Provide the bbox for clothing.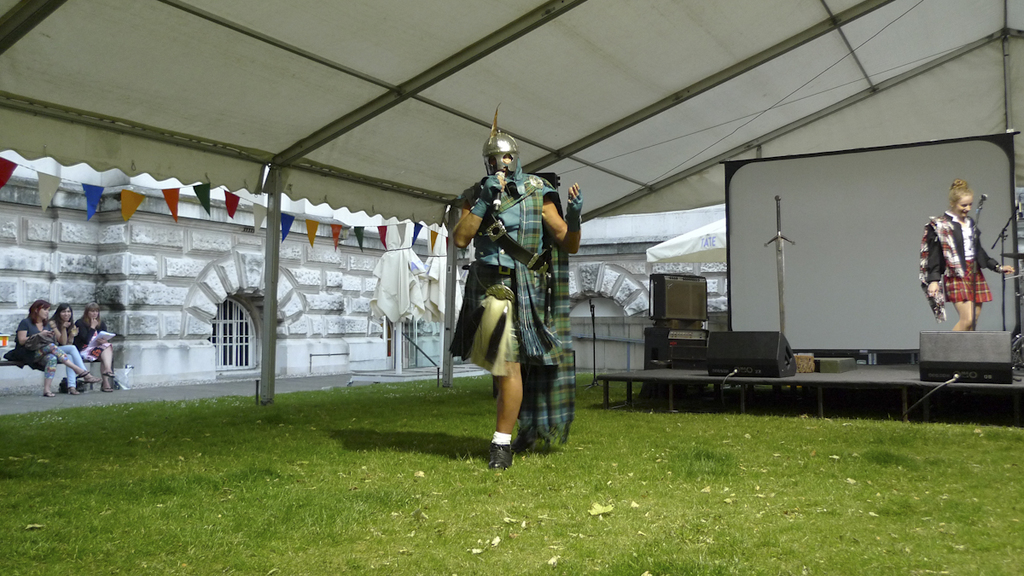
(76,312,110,362).
